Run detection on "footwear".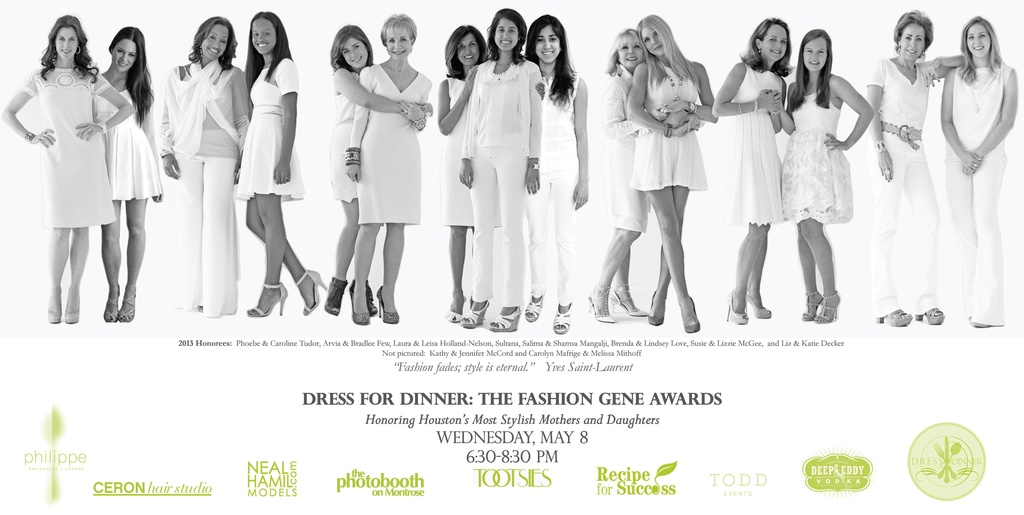
Result: rect(590, 293, 614, 322).
